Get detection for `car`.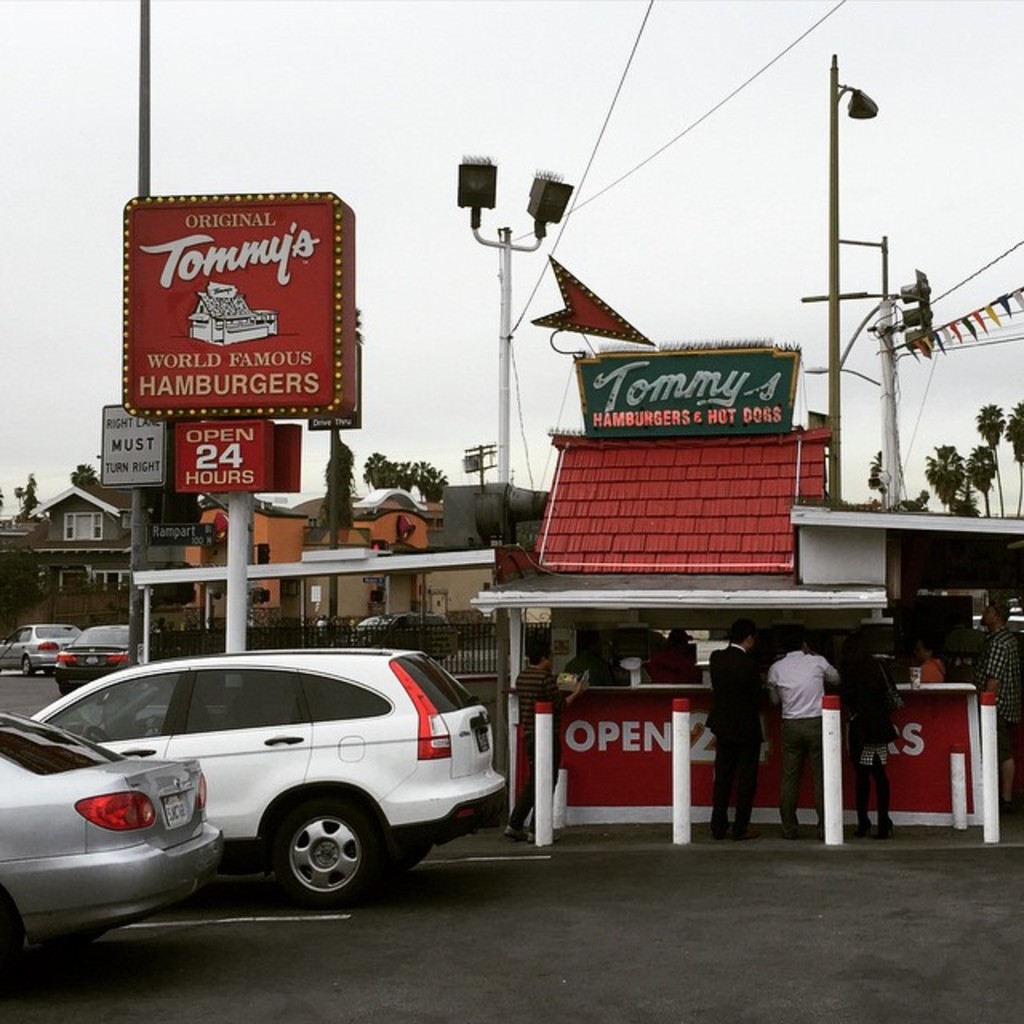
Detection: BBox(58, 624, 144, 694).
